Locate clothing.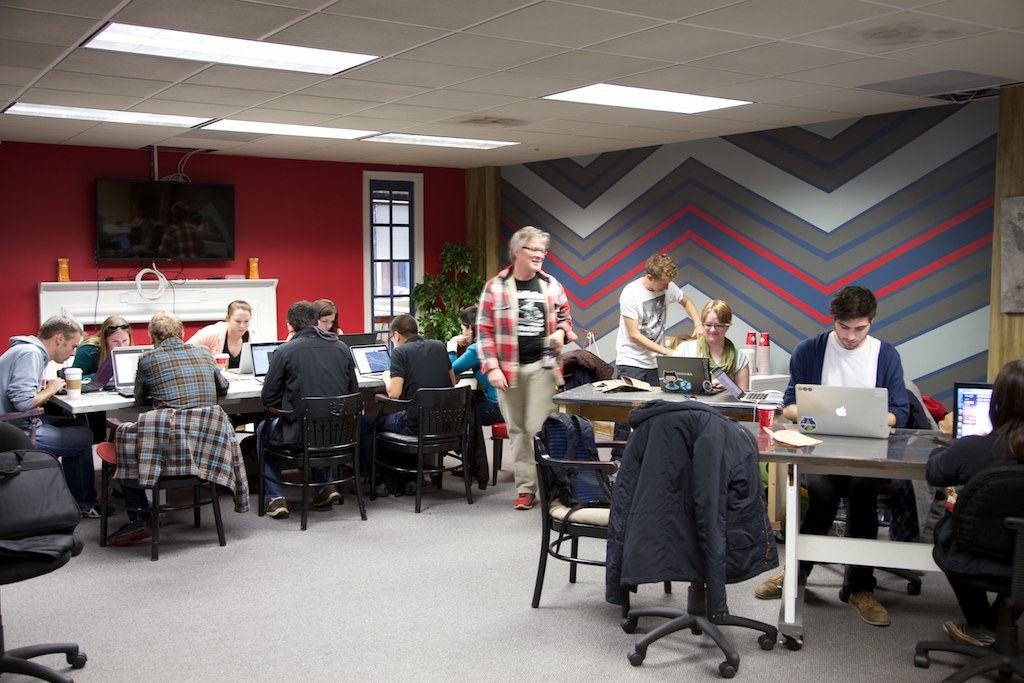
Bounding box: BBox(932, 386, 1022, 653).
